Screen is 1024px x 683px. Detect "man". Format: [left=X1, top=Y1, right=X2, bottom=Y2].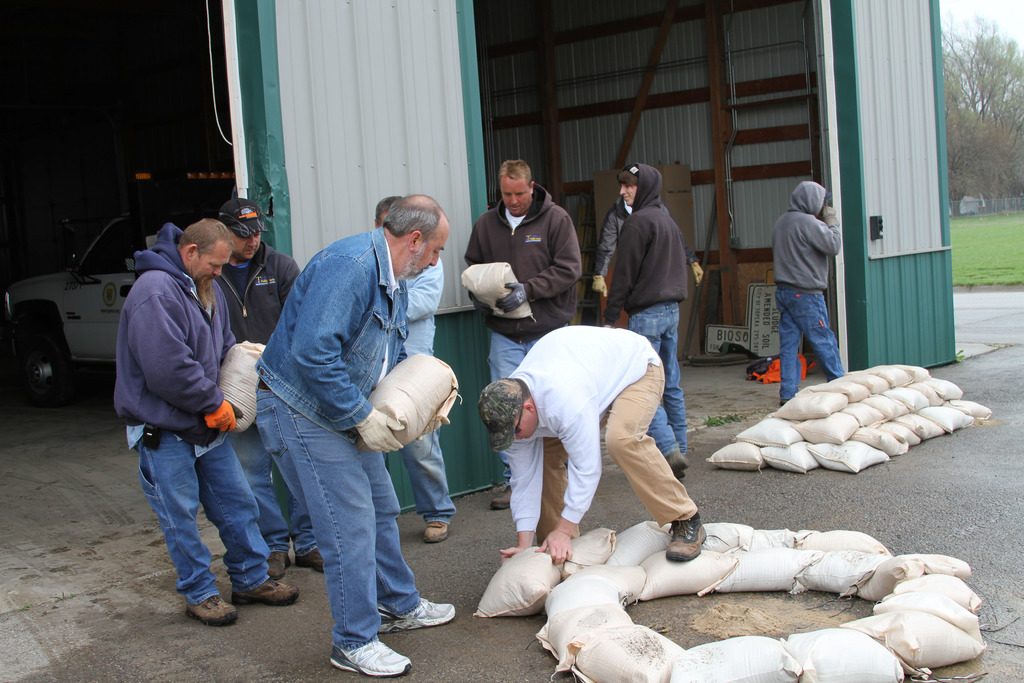
[left=610, top=159, right=689, bottom=479].
